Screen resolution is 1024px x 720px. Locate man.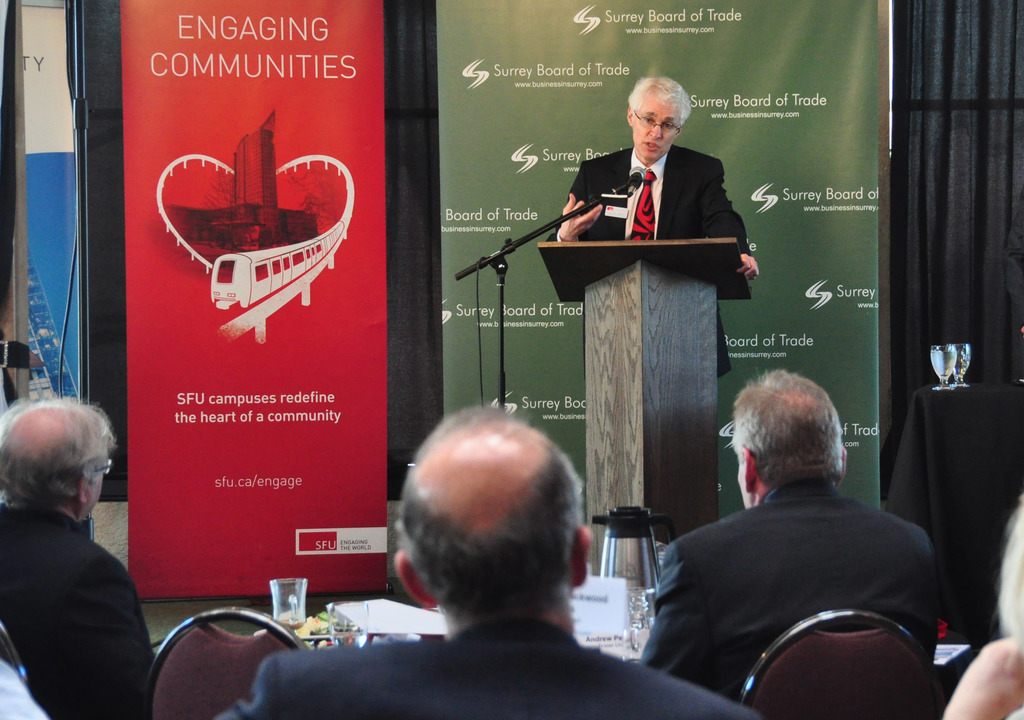
pyautogui.locateOnScreen(632, 373, 945, 708).
